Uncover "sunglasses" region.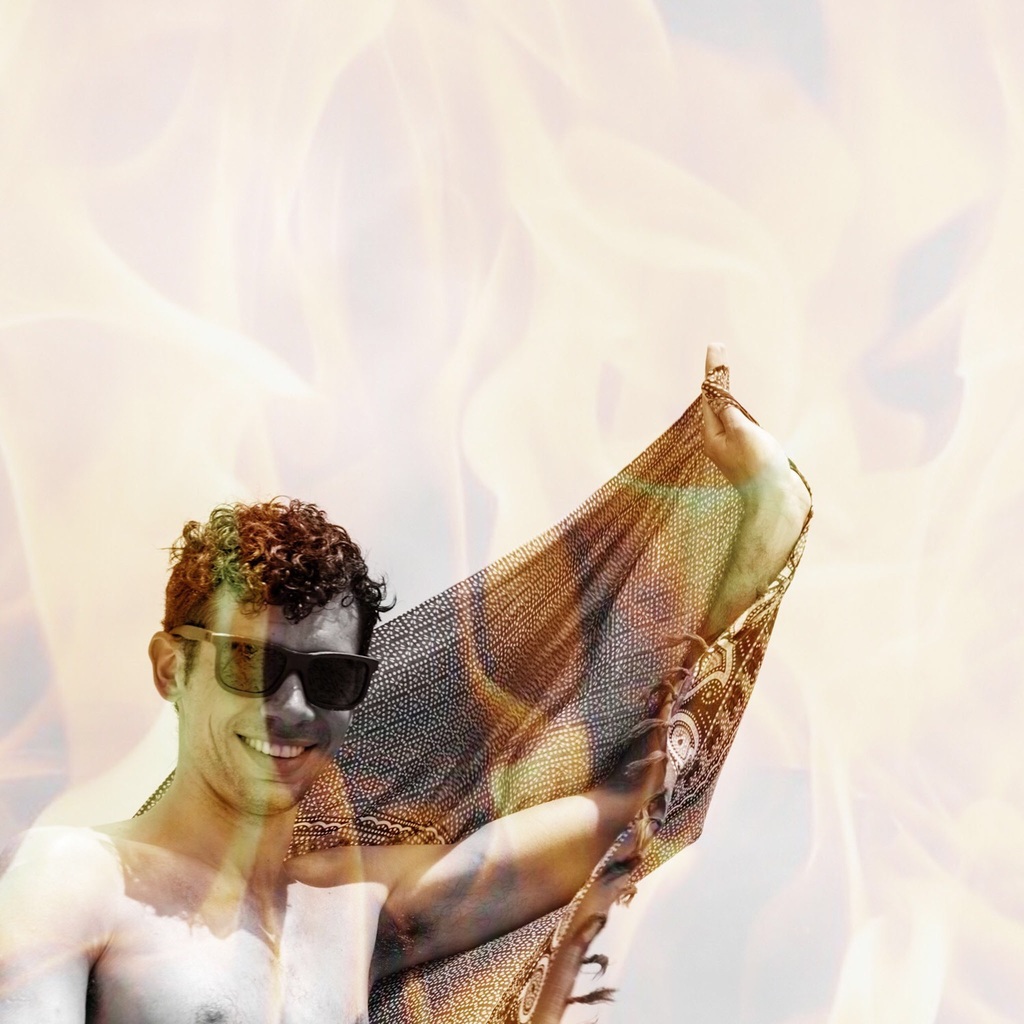
Uncovered: crop(166, 627, 378, 711).
